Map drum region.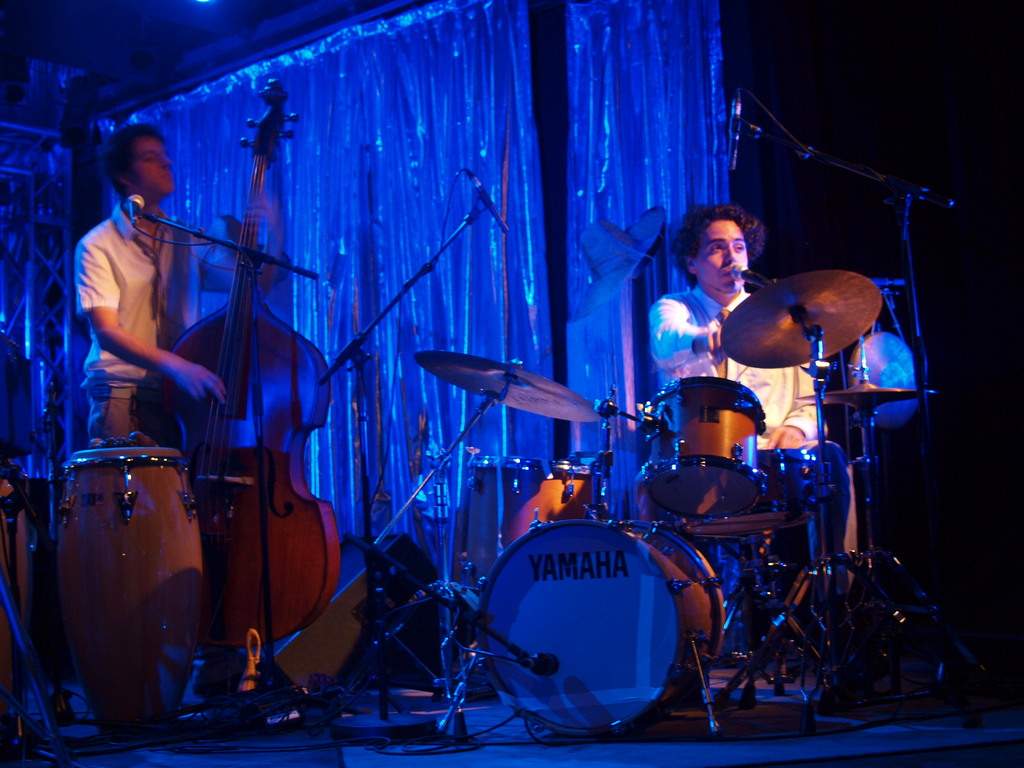
Mapped to [left=56, top=447, right=205, bottom=748].
